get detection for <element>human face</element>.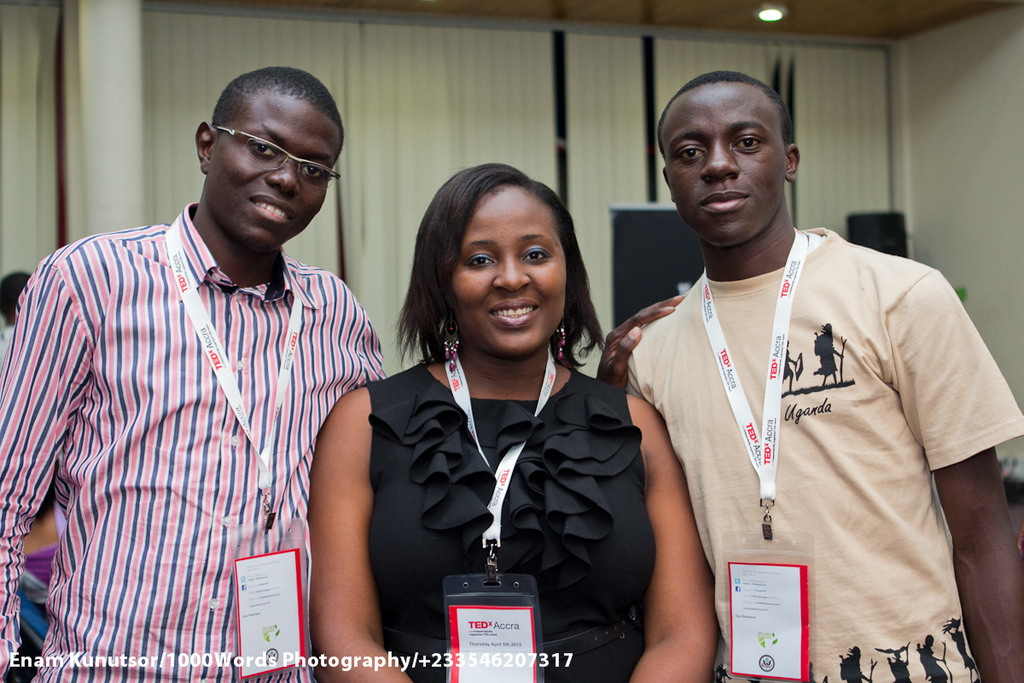
Detection: bbox(664, 90, 785, 255).
